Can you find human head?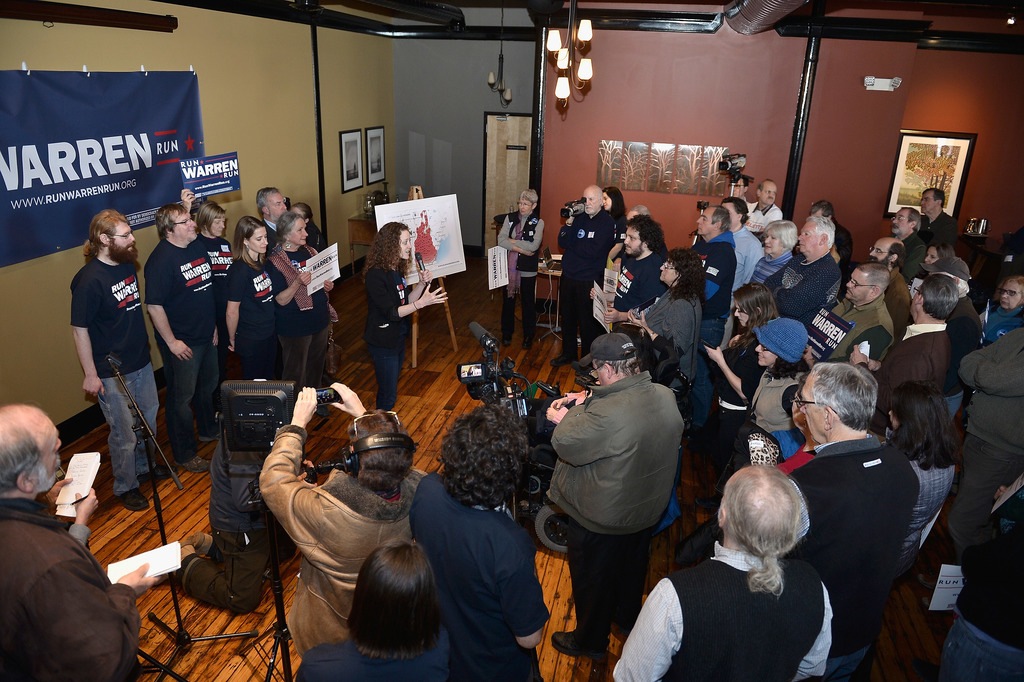
Yes, bounding box: 802,364,879,442.
